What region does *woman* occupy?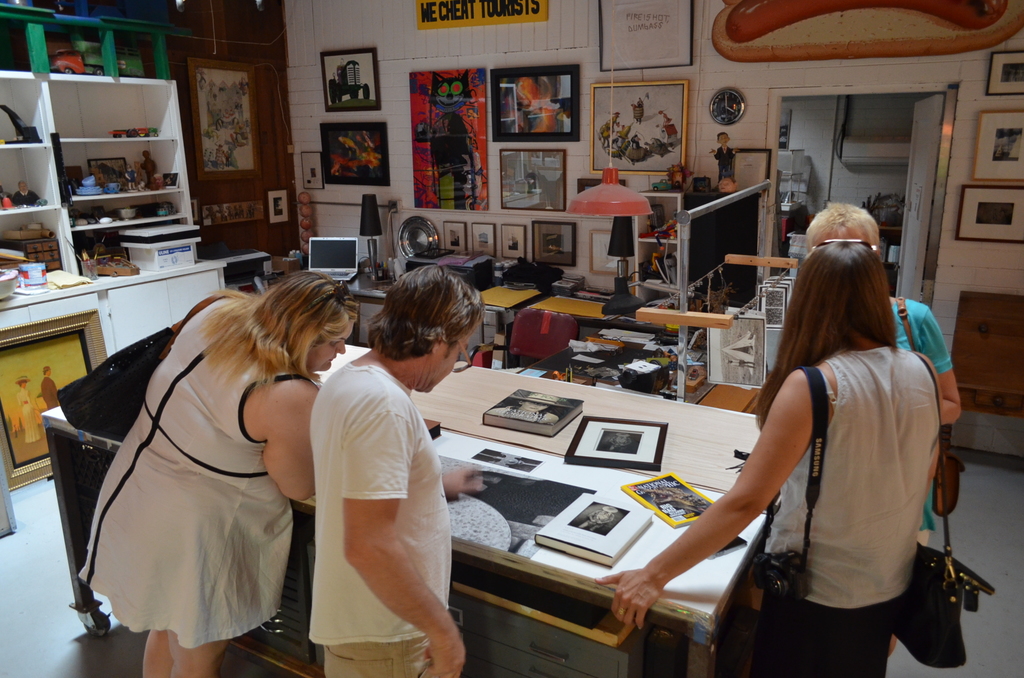
select_region(70, 265, 330, 673).
